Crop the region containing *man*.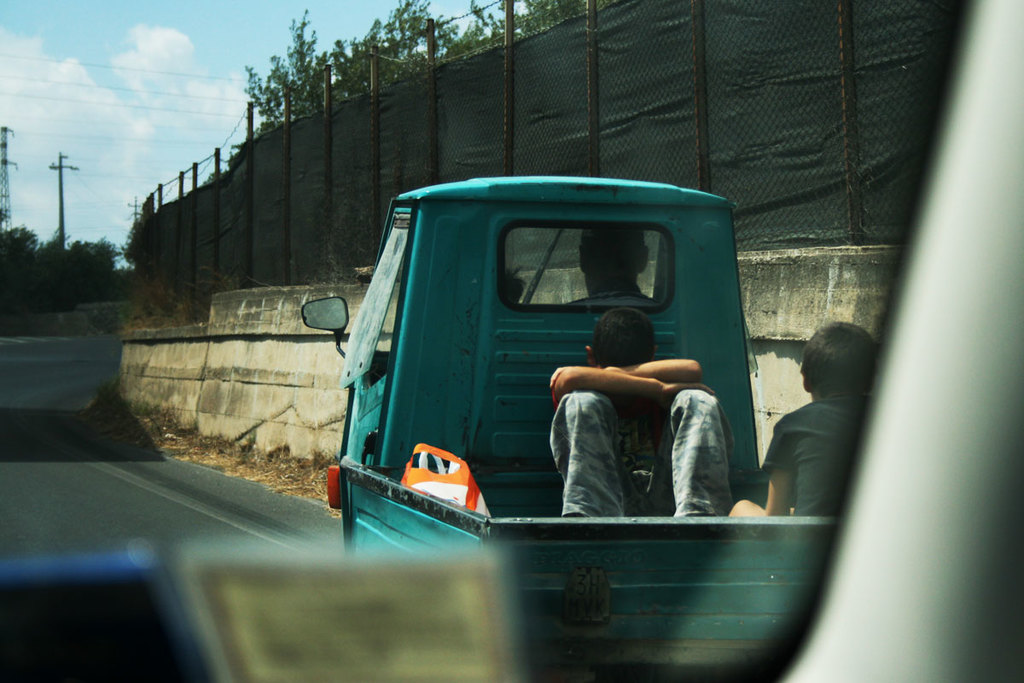
Crop region: {"x1": 526, "y1": 319, "x2": 713, "y2": 534}.
